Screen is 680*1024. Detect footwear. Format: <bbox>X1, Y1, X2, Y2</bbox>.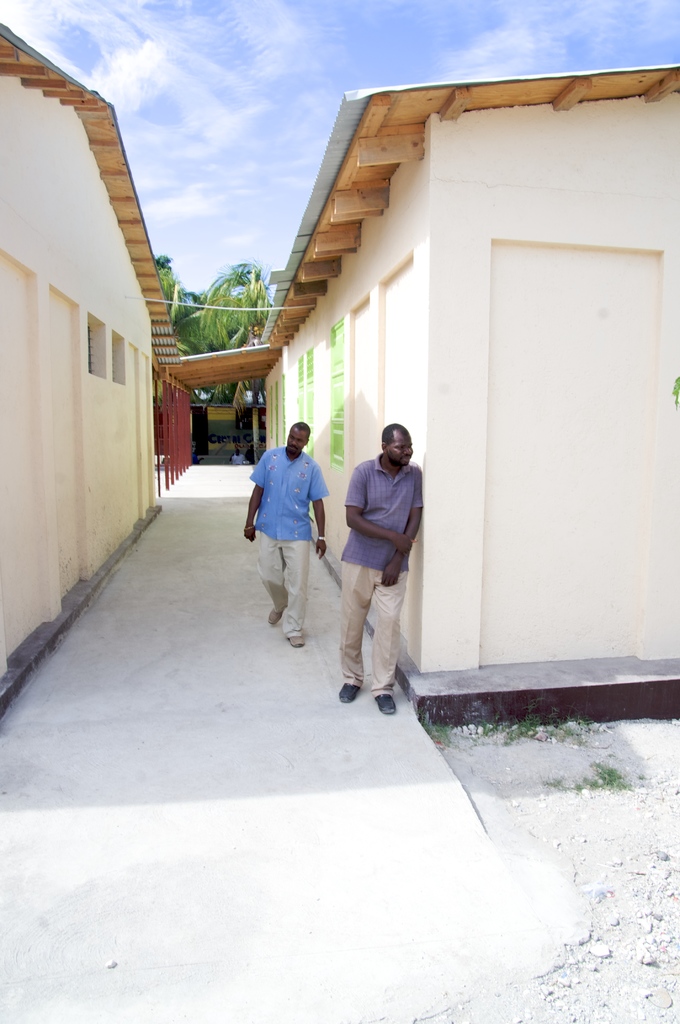
<bbox>337, 685, 358, 708</bbox>.
